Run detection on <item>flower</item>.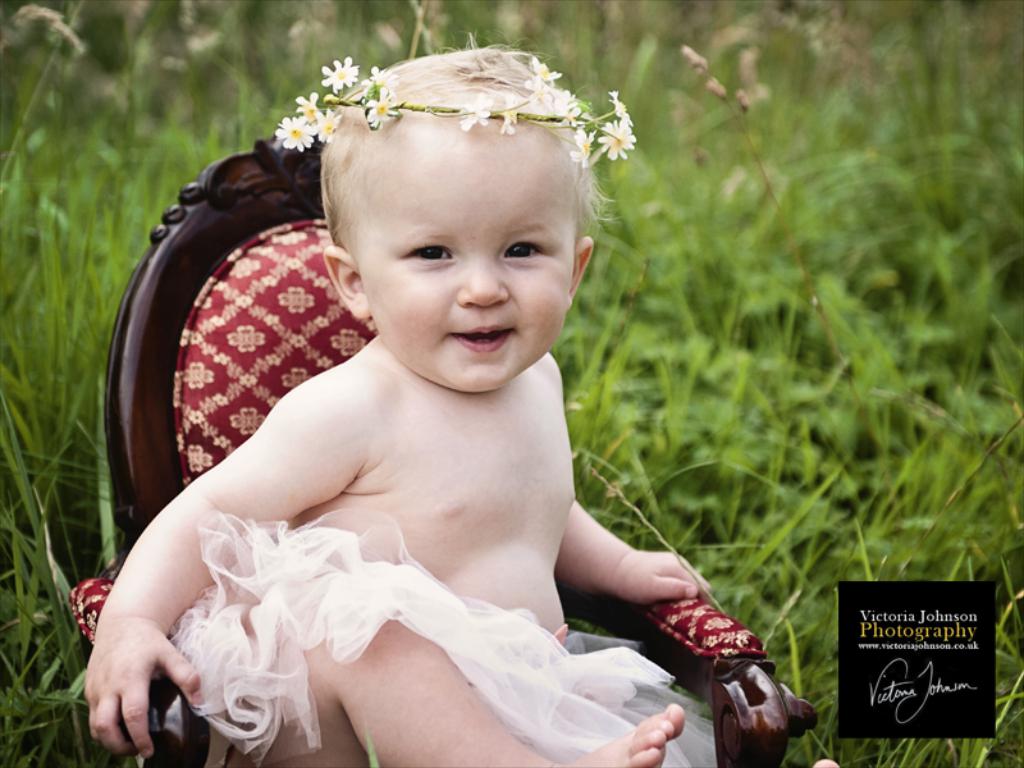
Result: (left=596, top=113, right=639, bottom=164).
